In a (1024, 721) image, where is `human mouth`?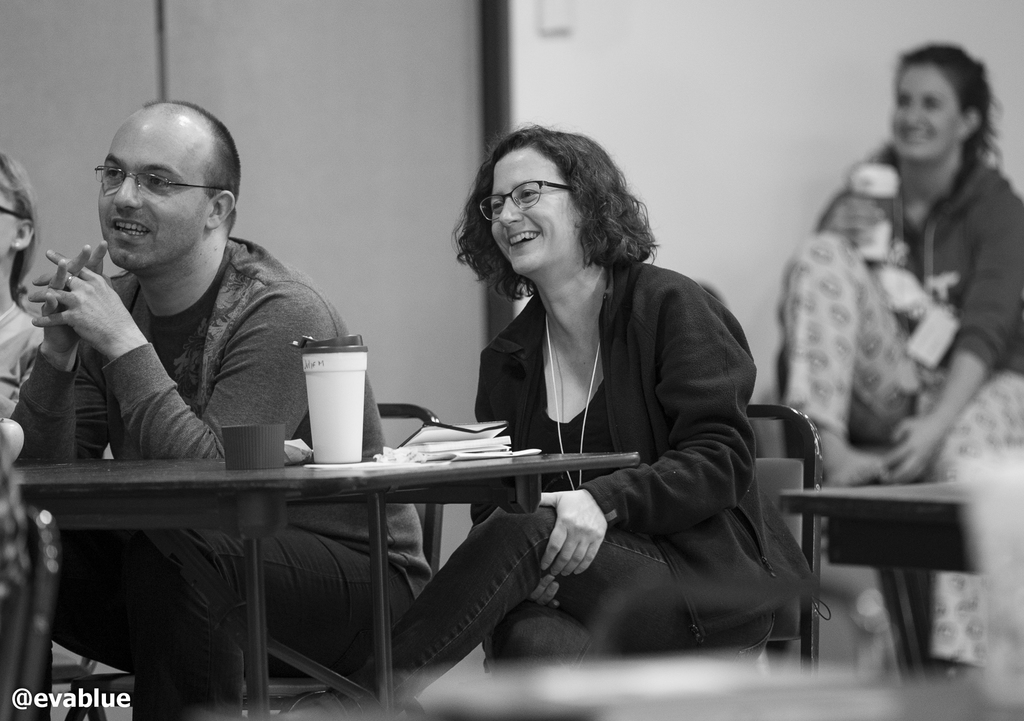
pyautogui.locateOnScreen(103, 215, 143, 238).
